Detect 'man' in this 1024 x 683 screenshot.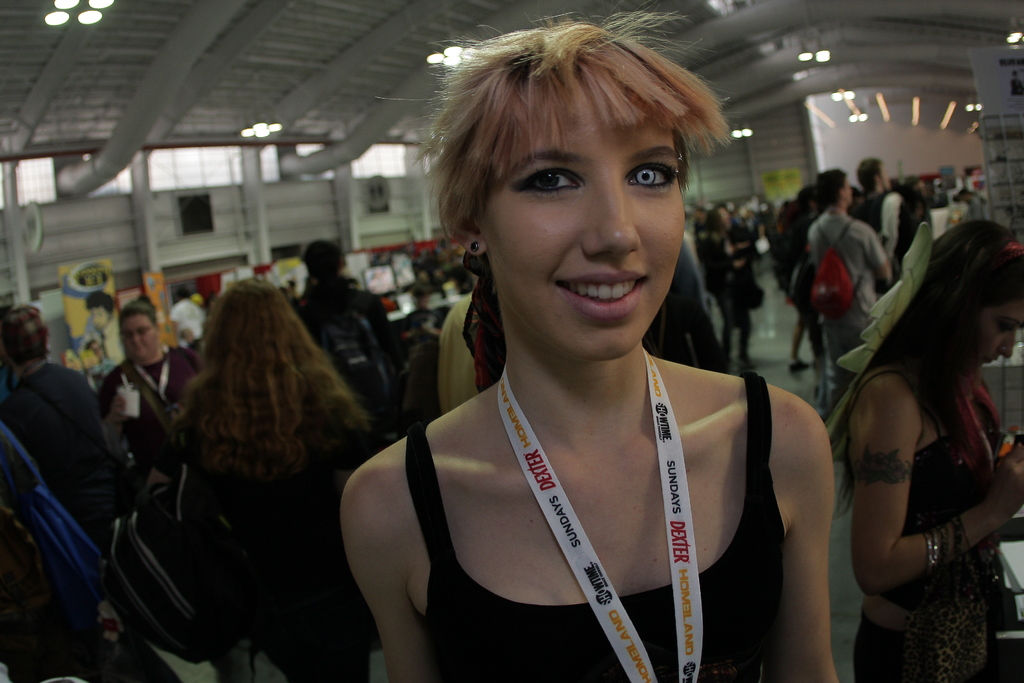
Detection: [847, 154, 903, 260].
